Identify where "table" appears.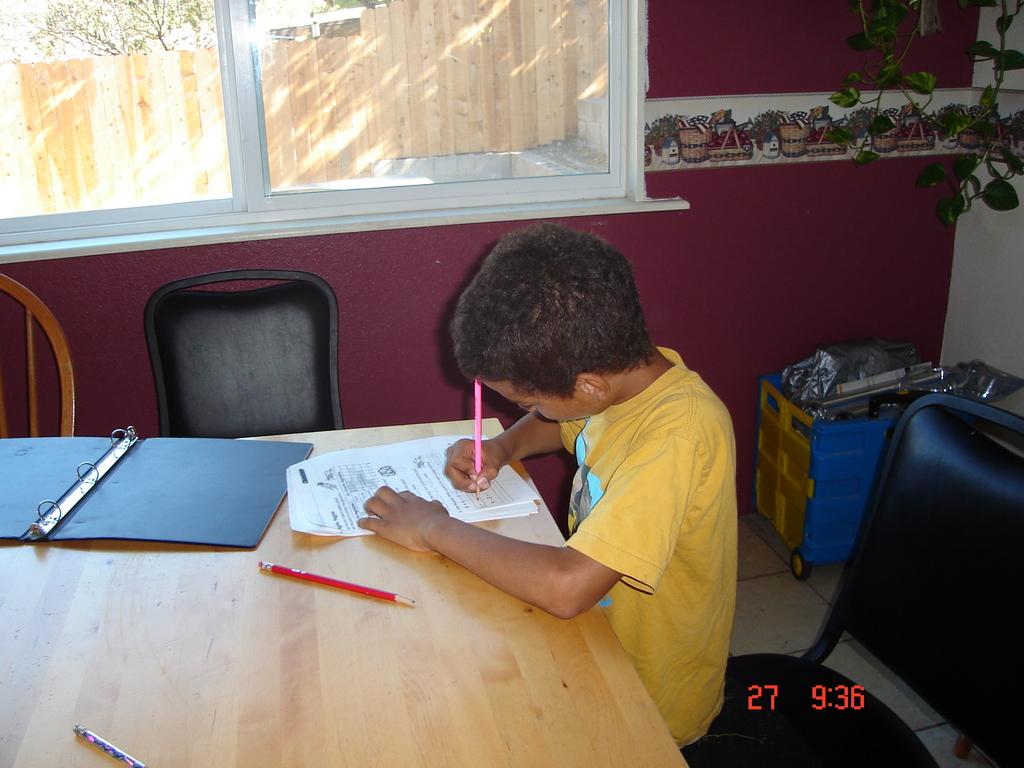
Appears at left=0, top=404, right=611, bottom=714.
